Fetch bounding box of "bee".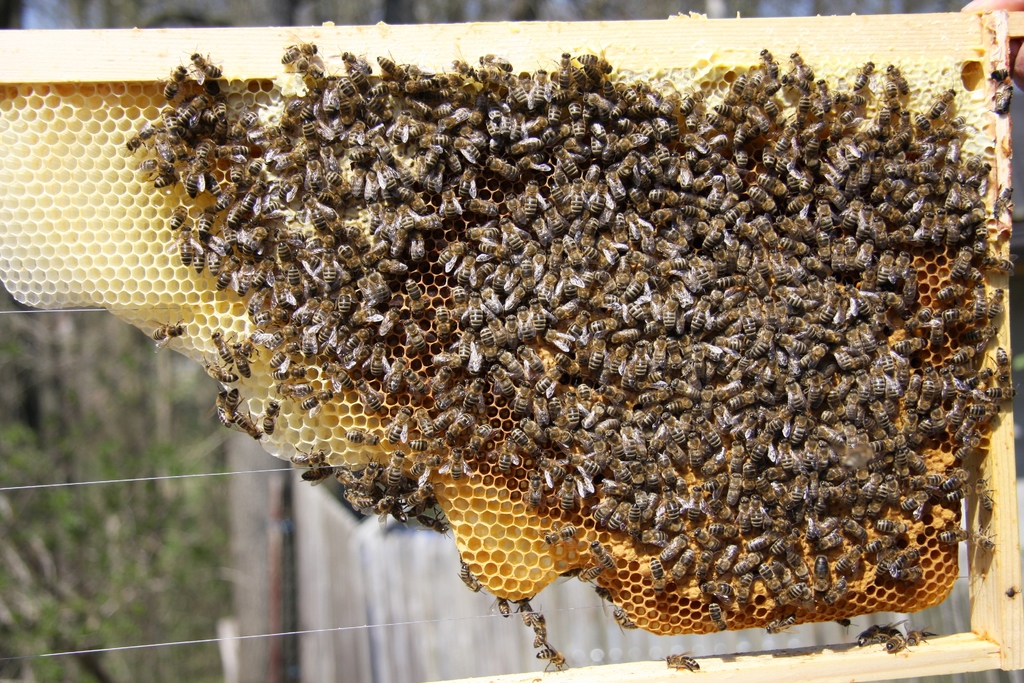
Bbox: <box>198,356,242,390</box>.
